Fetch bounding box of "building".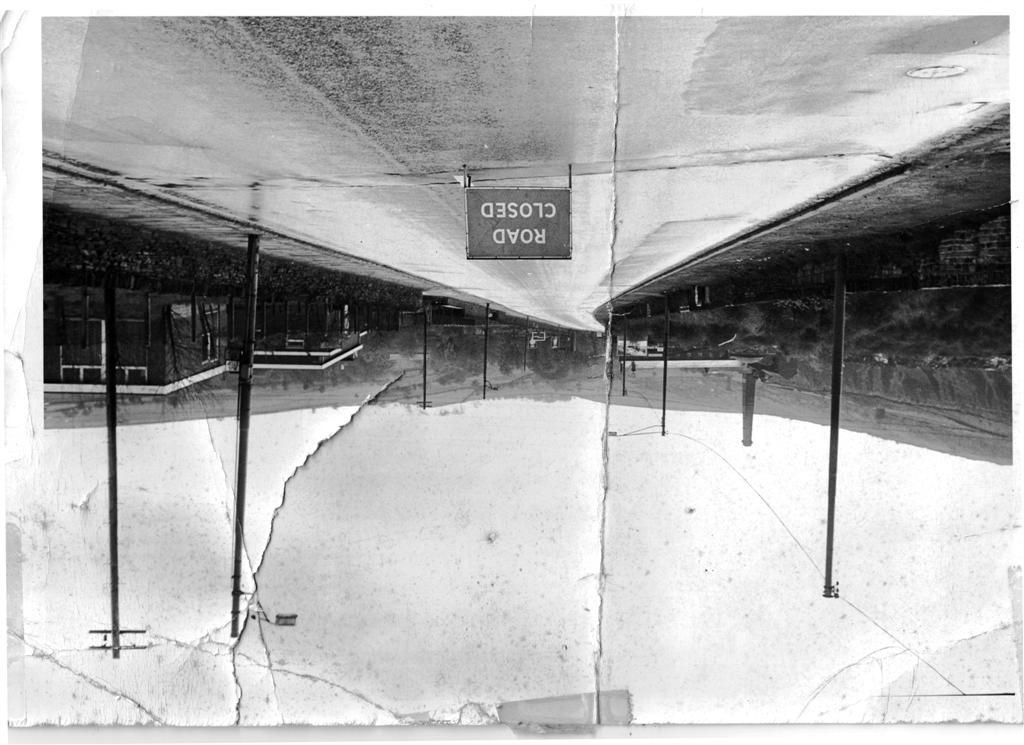
Bbox: BBox(39, 292, 361, 399).
